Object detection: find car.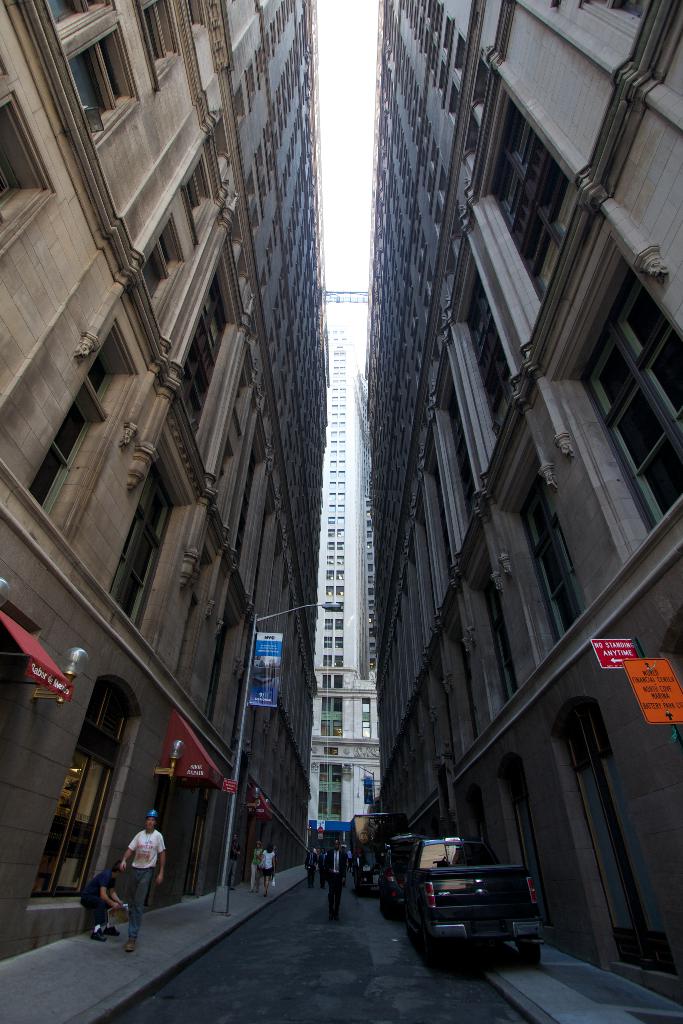
349/842/377/895.
